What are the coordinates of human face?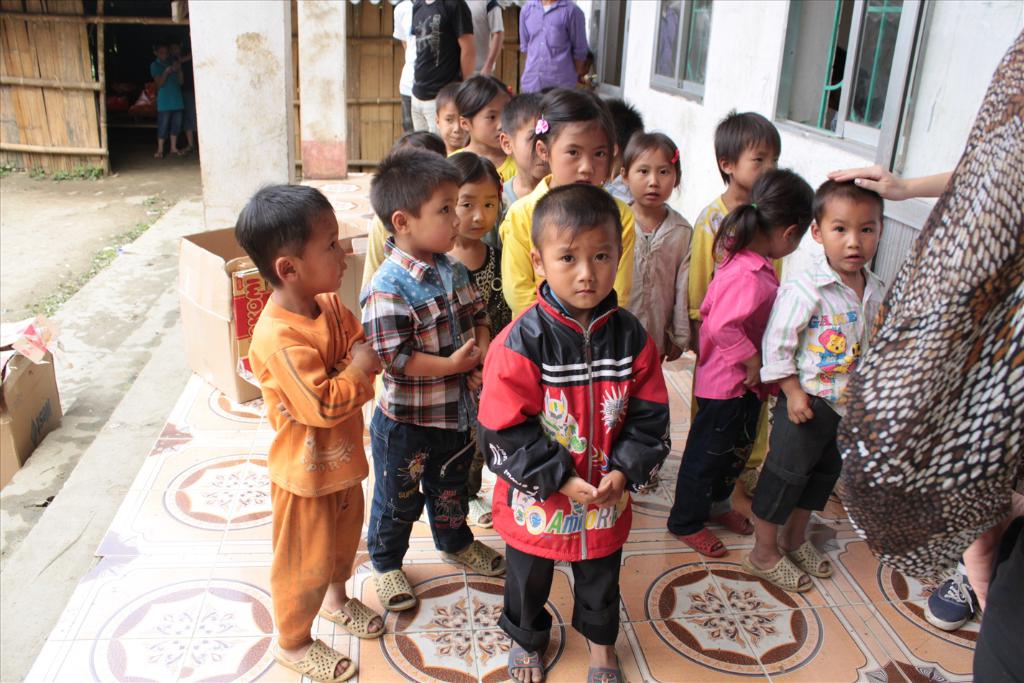
BBox(460, 174, 498, 240).
